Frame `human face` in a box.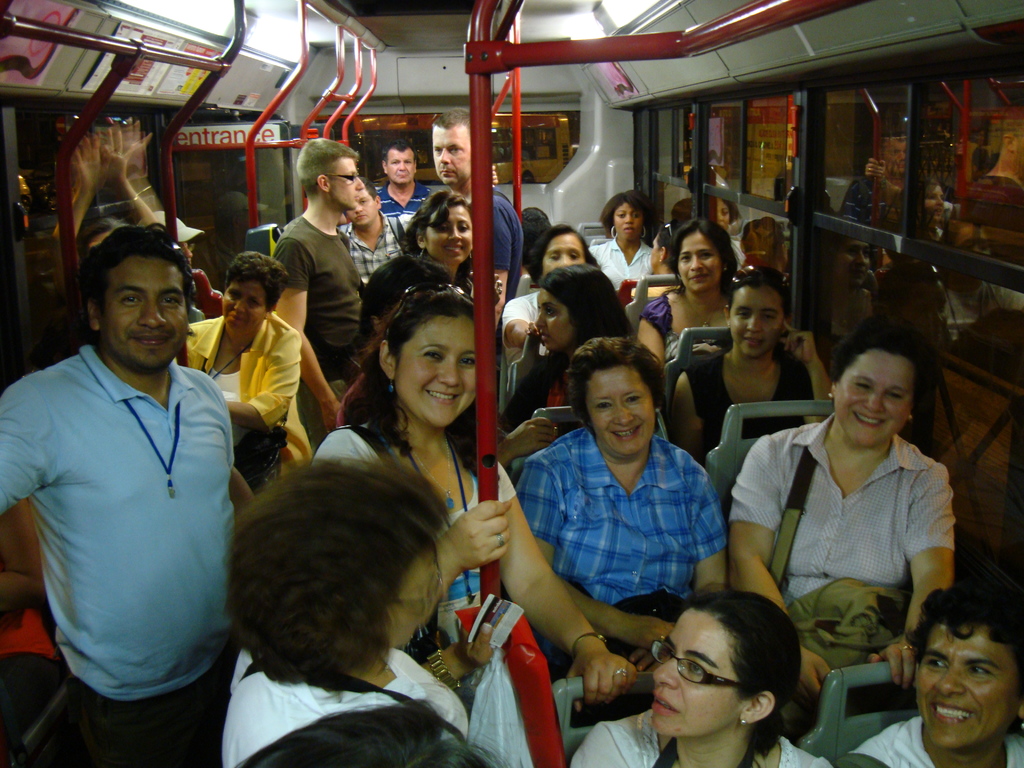
select_region(396, 319, 476, 424).
